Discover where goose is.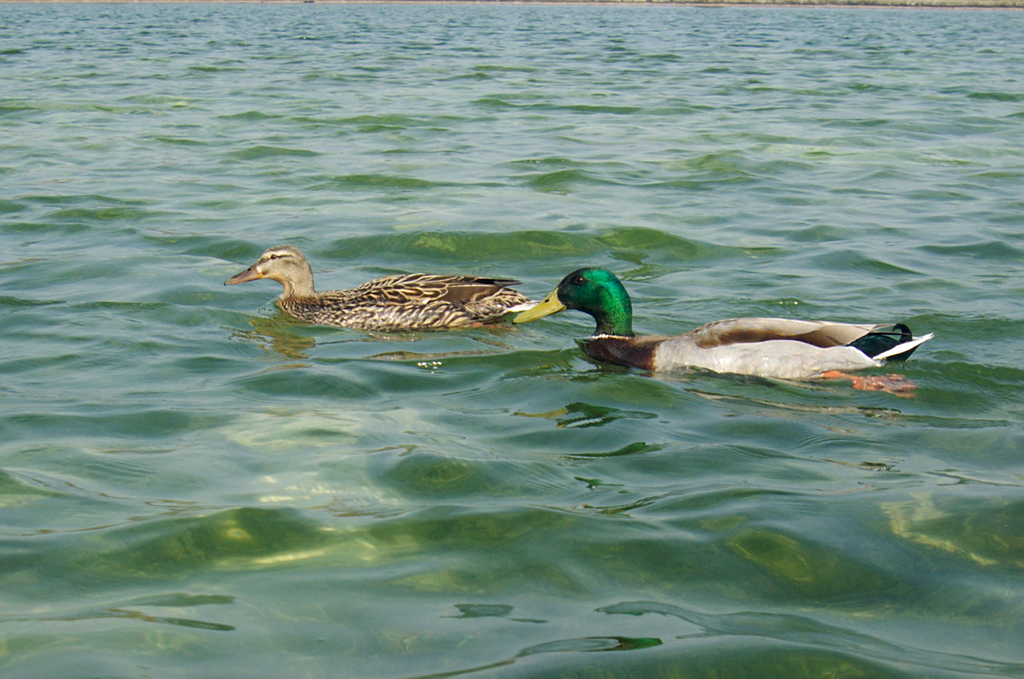
Discovered at (509,261,931,384).
